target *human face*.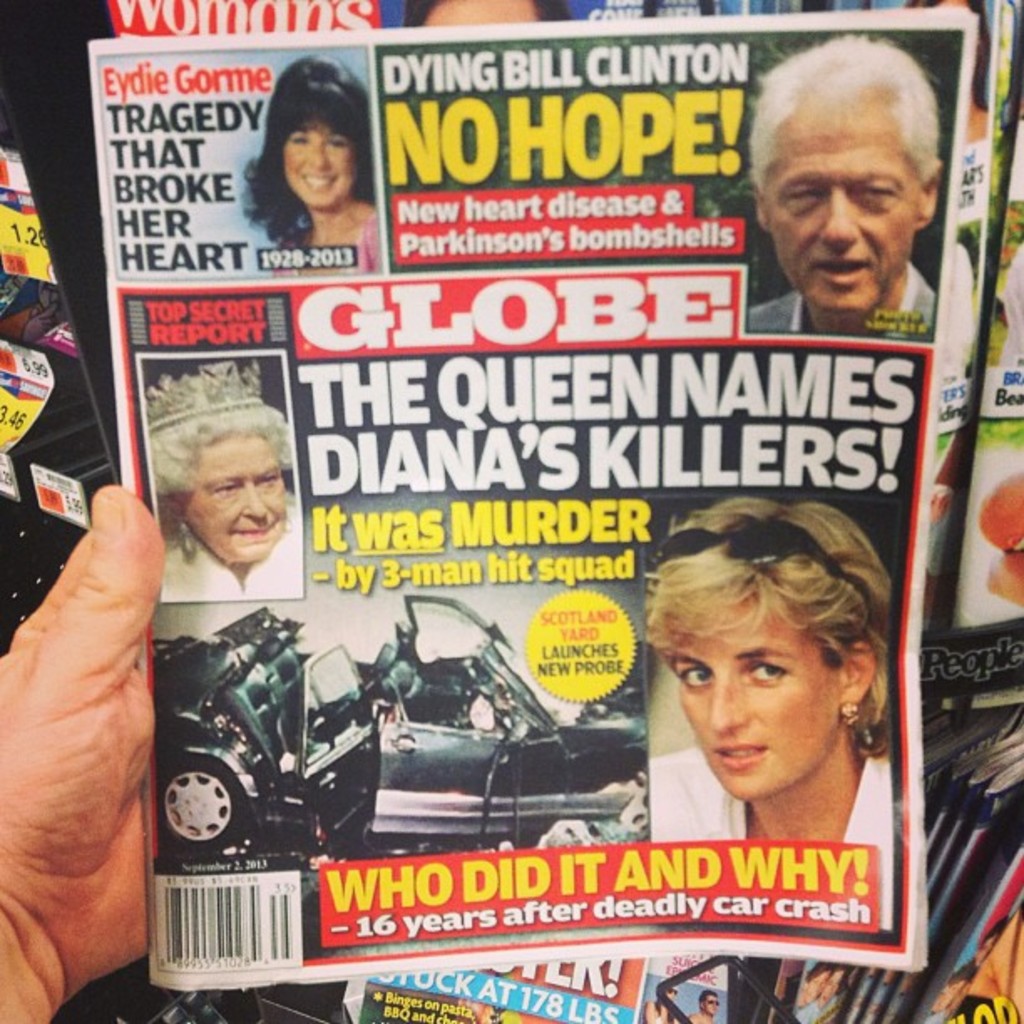
Target region: left=668, top=596, right=840, bottom=800.
